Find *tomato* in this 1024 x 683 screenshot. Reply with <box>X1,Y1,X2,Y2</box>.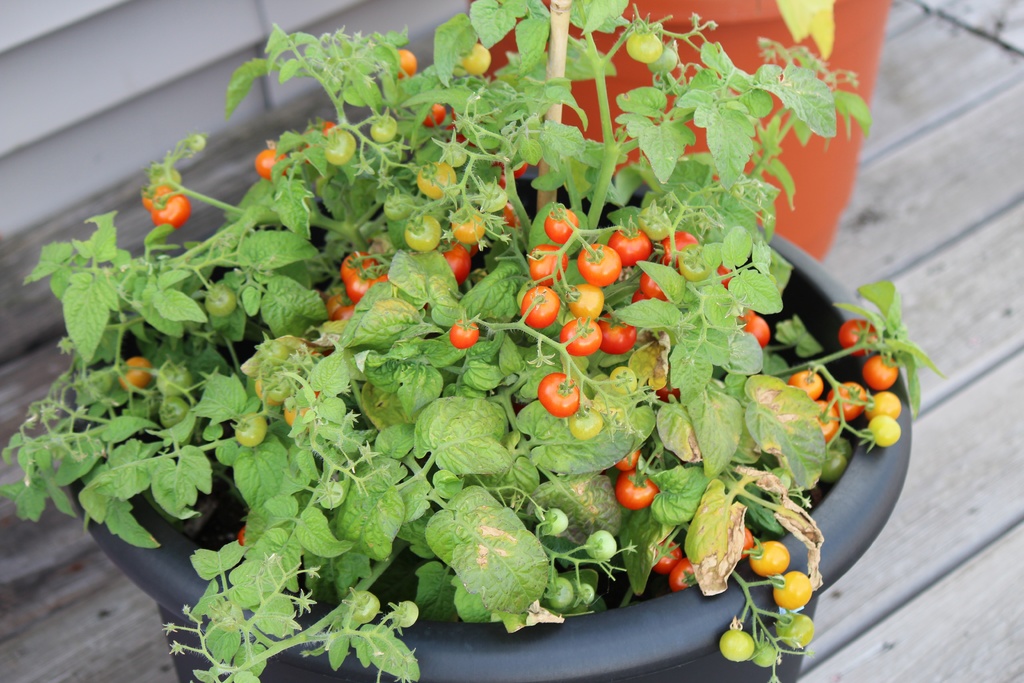
<box>326,131,357,164</box>.
